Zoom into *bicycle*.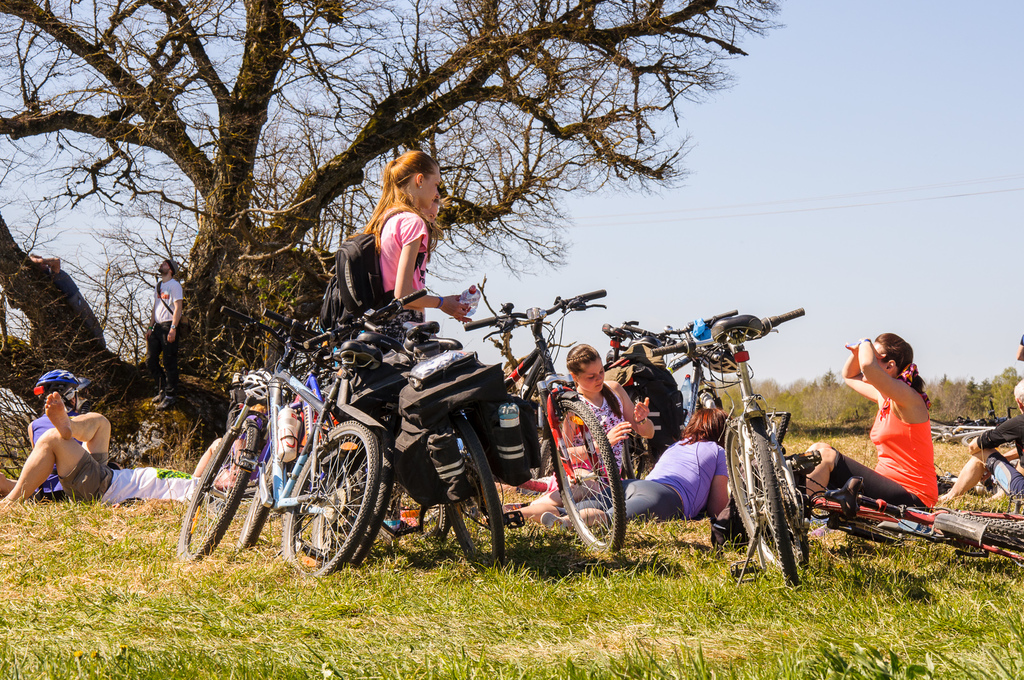
Zoom target: {"x1": 237, "y1": 309, "x2": 401, "y2": 568}.
